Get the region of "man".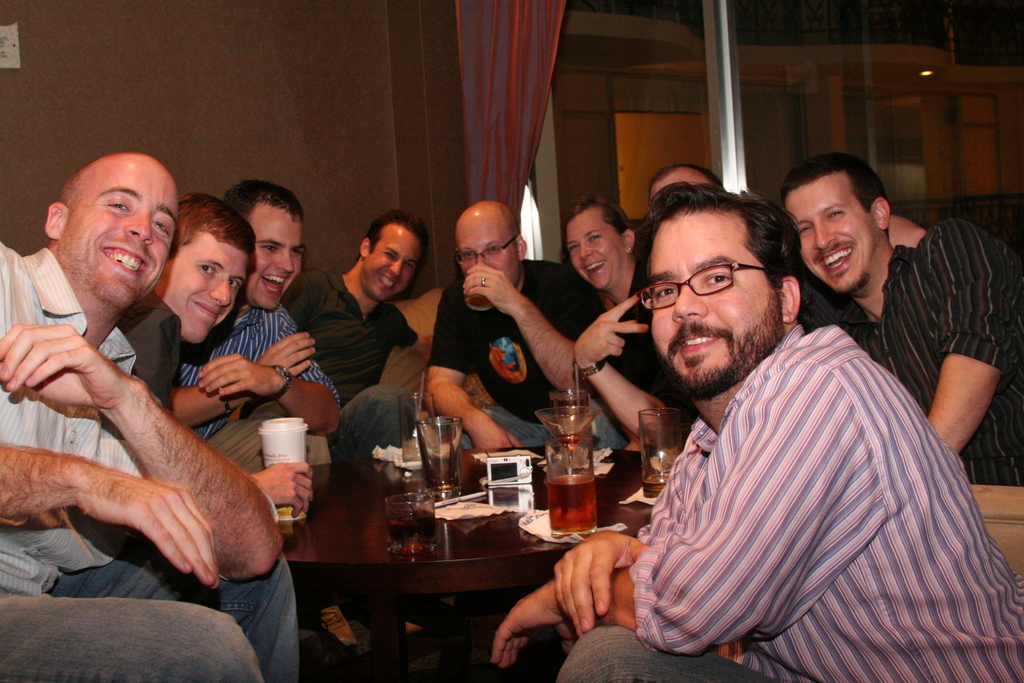
(left=280, top=213, right=420, bottom=448).
